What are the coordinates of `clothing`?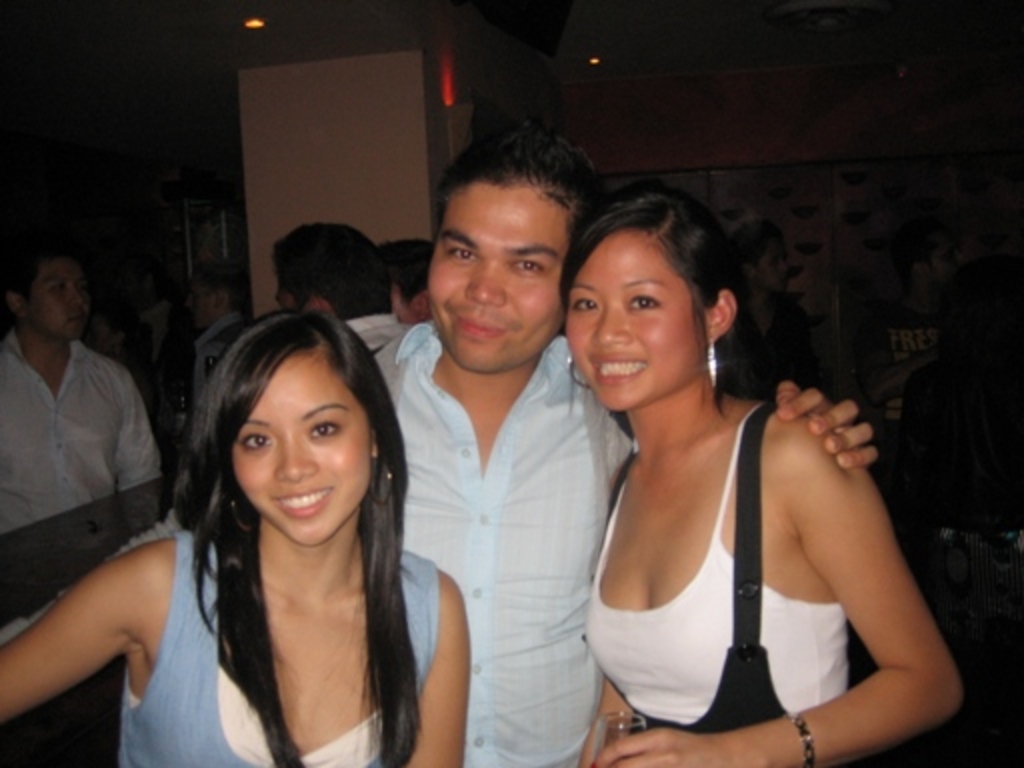
crop(582, 360, 922, 752).
